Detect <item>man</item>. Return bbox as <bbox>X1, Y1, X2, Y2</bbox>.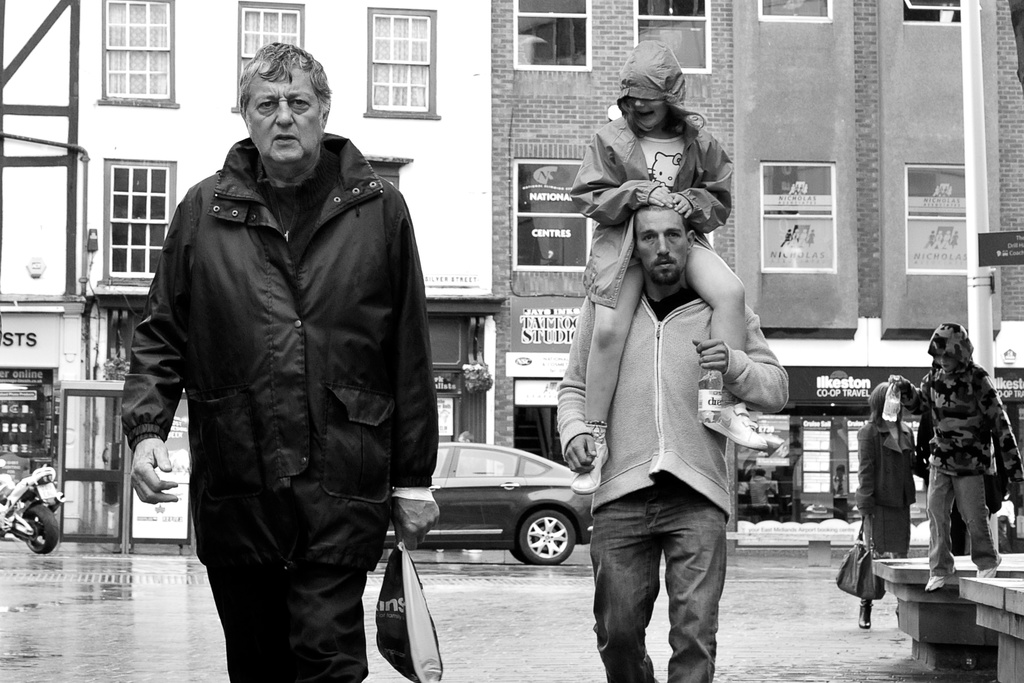
<bbox>119, 42, 439, 682</bbox>.
